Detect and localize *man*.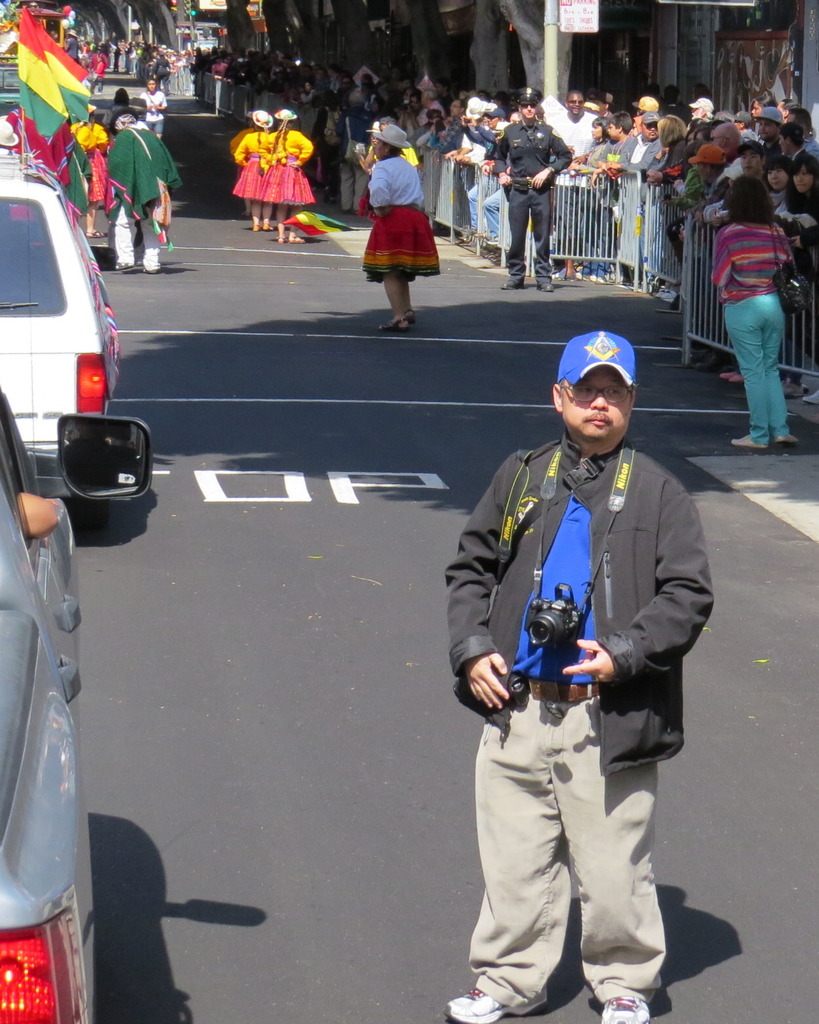
Localized at (549, 86, 603, 286).
